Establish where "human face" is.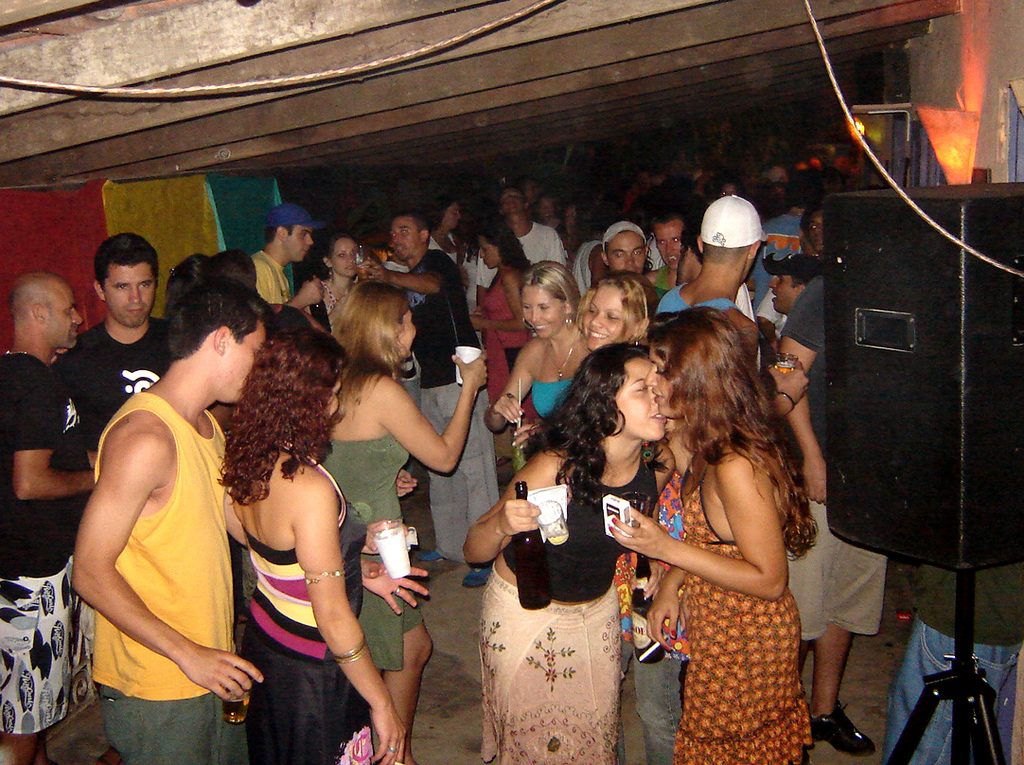
Established at Rect(767, 276, 792, 310).
